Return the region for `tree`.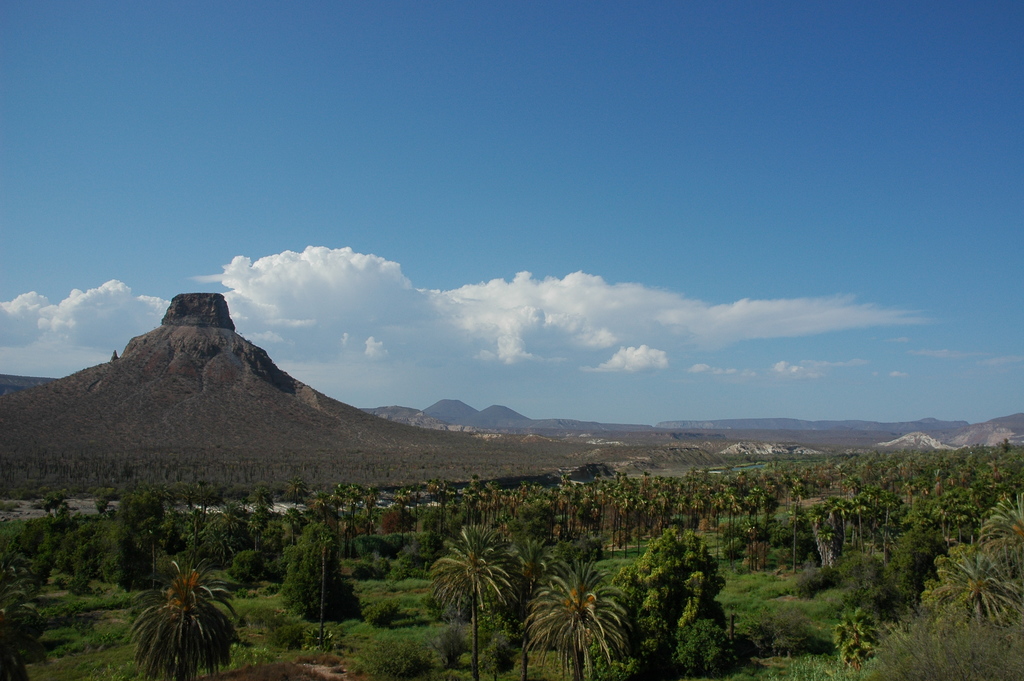
0:557:45:680.
